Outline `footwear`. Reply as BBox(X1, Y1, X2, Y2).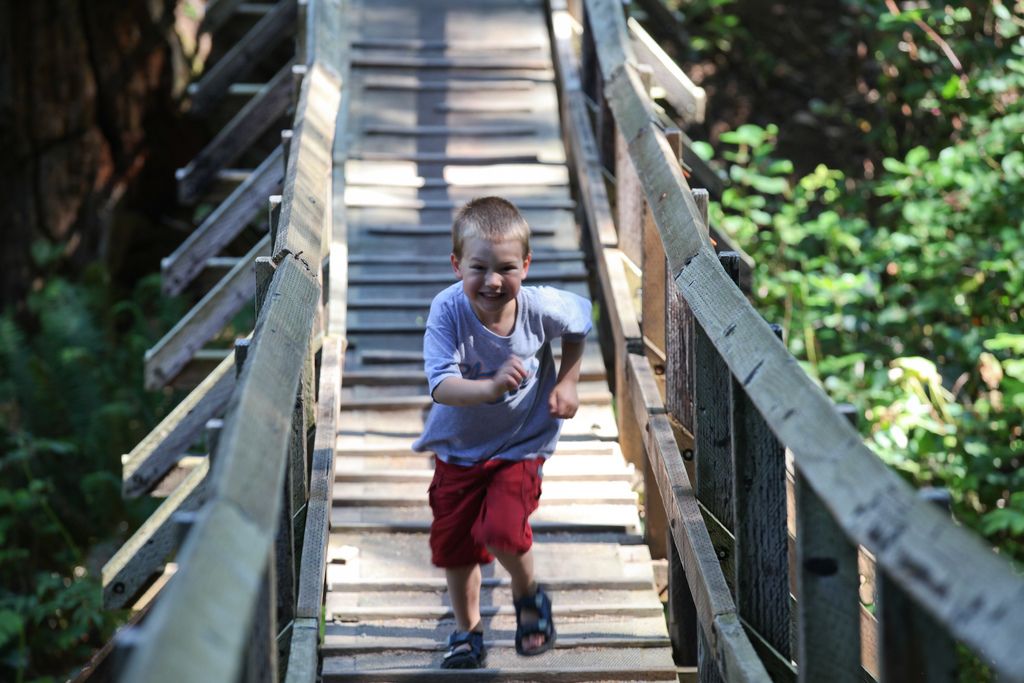
BBox(510, 593, 563, 661).
